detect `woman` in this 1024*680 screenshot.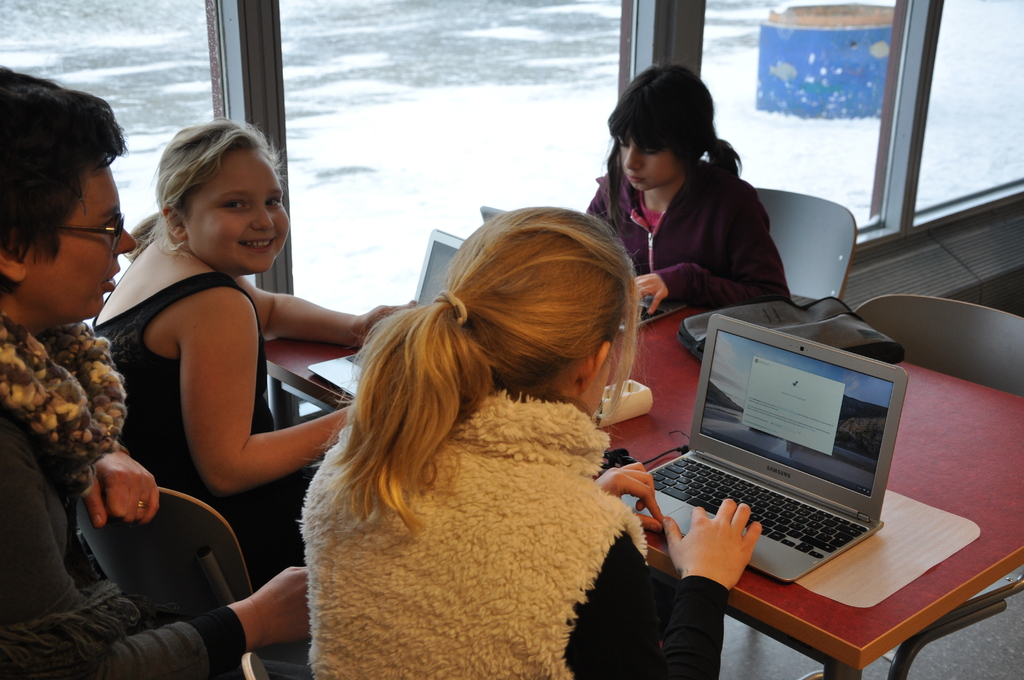
Detection: 588/65/790/311.
